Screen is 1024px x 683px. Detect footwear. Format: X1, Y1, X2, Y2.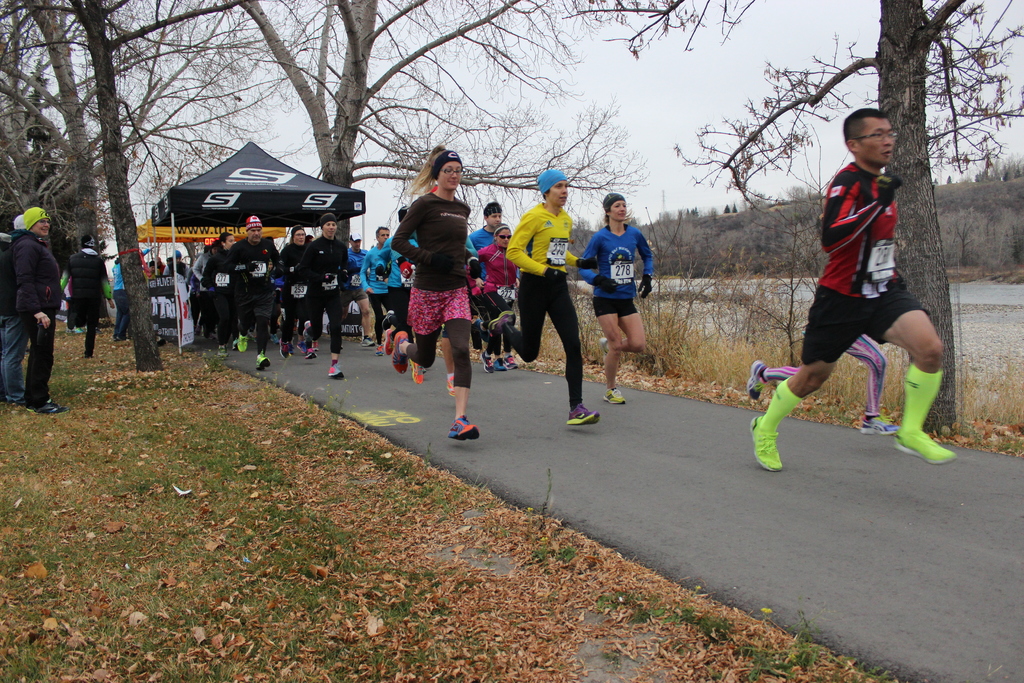
362, 336, 377, 349.
